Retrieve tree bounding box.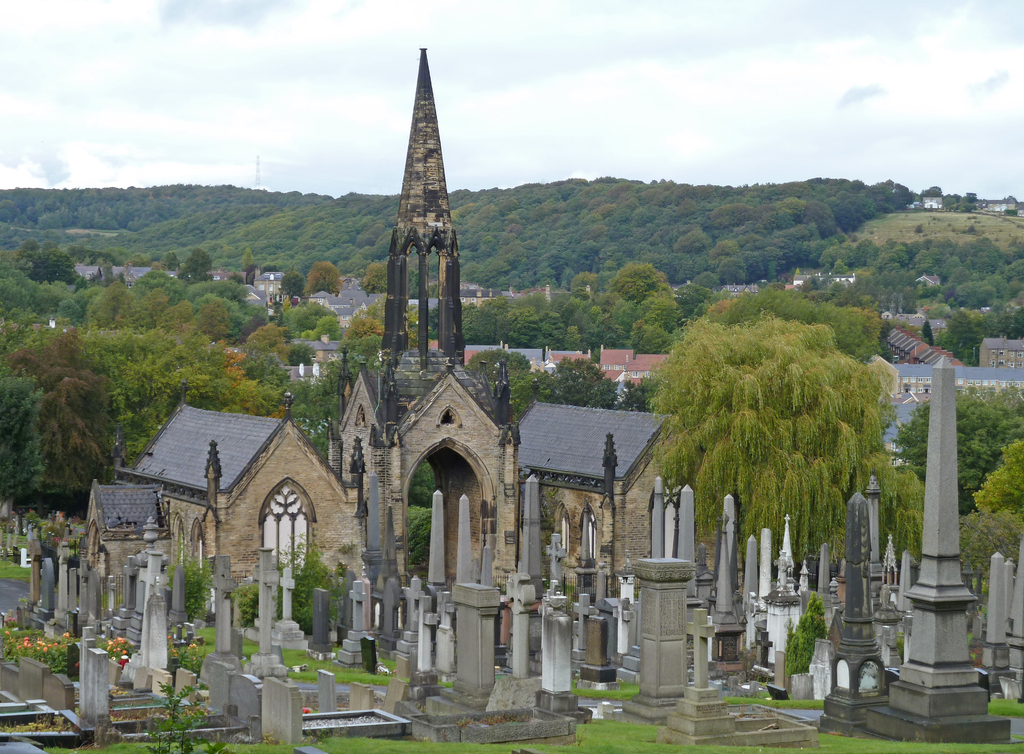
Bounding box: 602, 263, 674, 302.
